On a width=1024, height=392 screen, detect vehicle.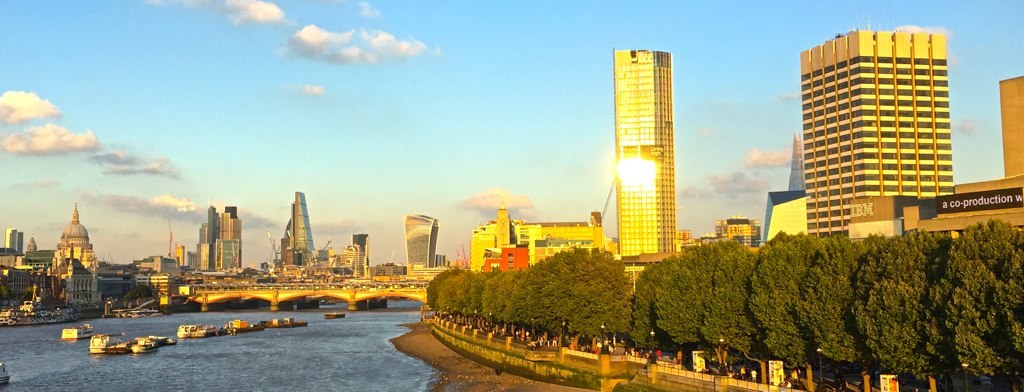
166,320,198,338.
